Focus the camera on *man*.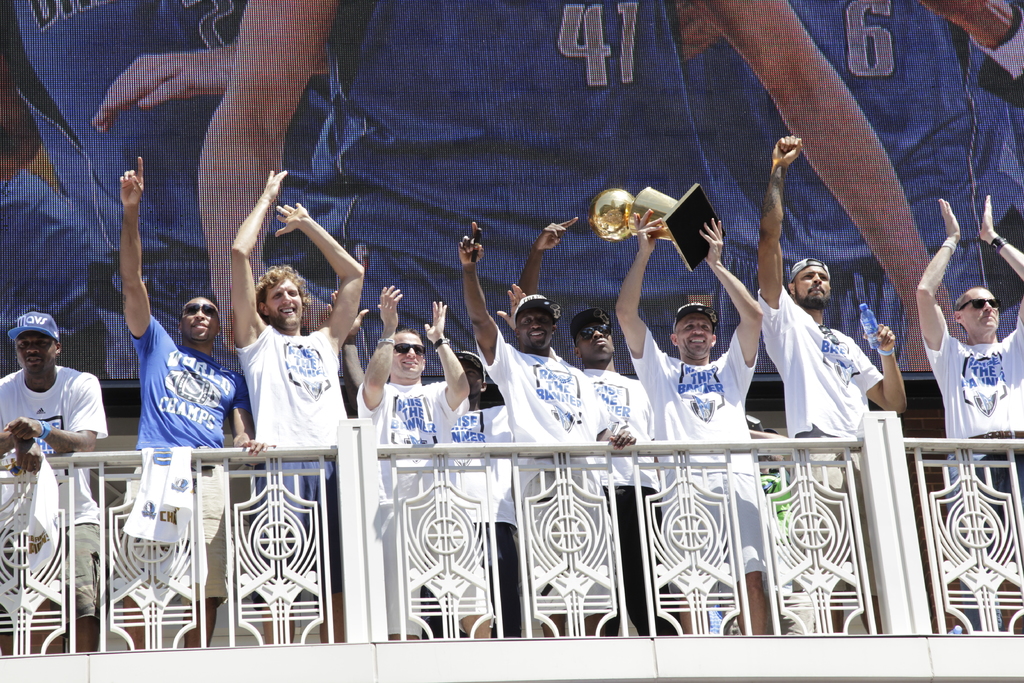
Focus region: 681:3:1023:381.
